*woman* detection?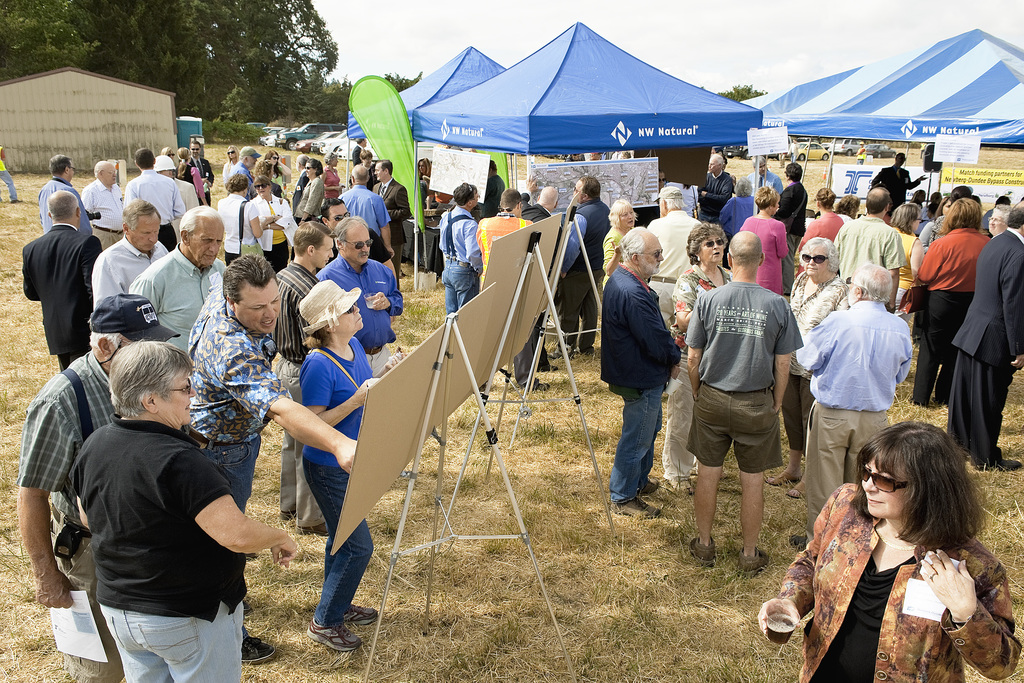
crop(350, 149, 385, 189)
